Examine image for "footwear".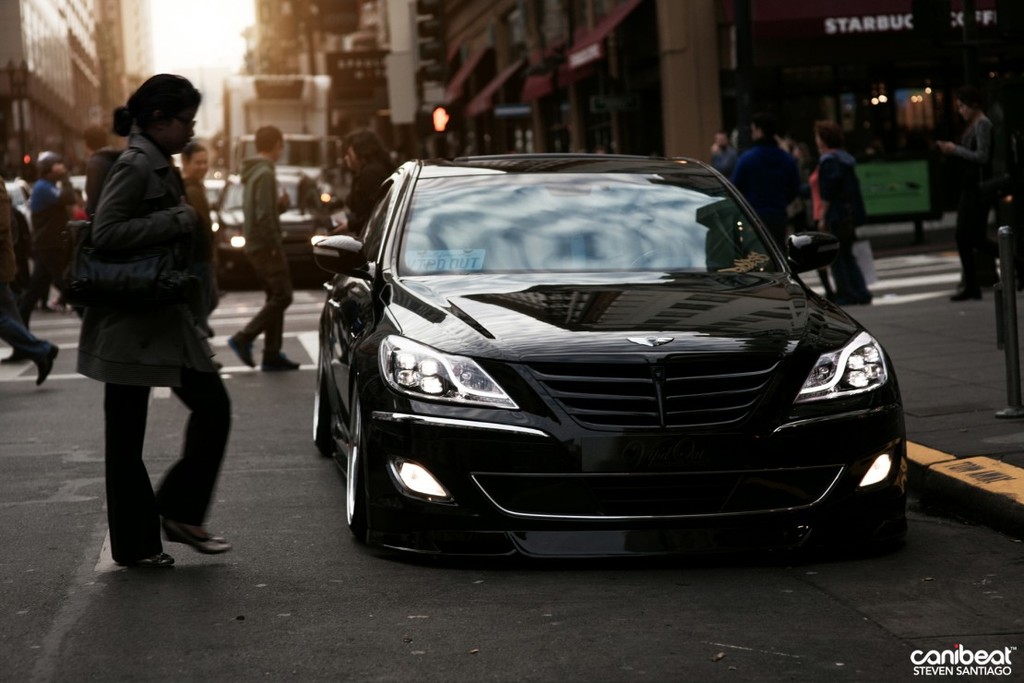
Examination result: 163,517,229,557.
